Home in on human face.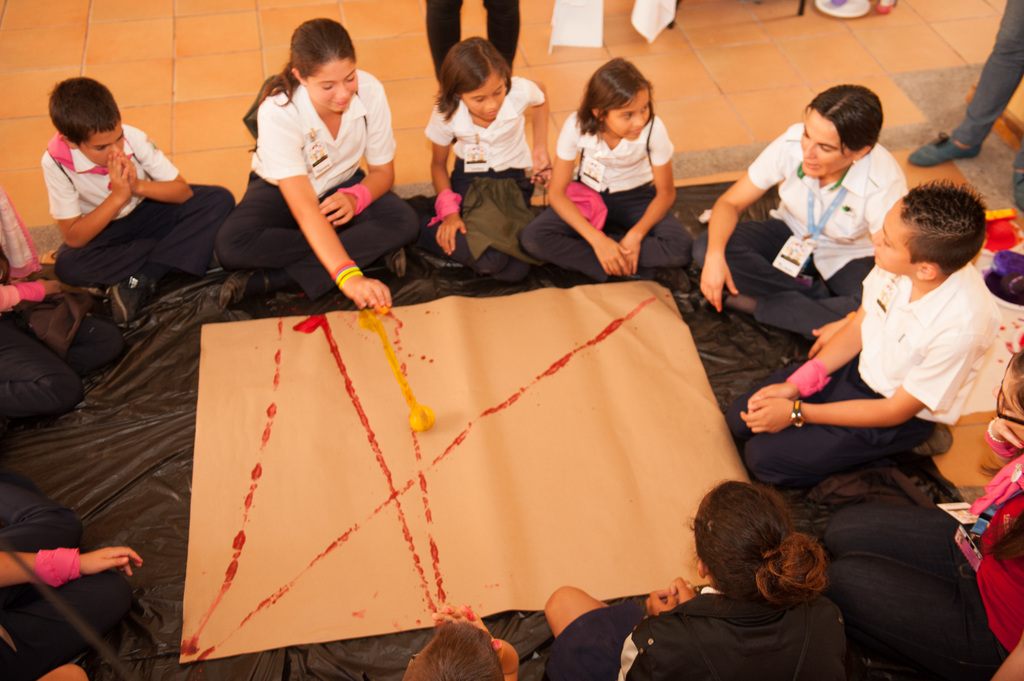
Homed in at {"left": 803, "top": 108, "right": 845, "bottom": 173}.
